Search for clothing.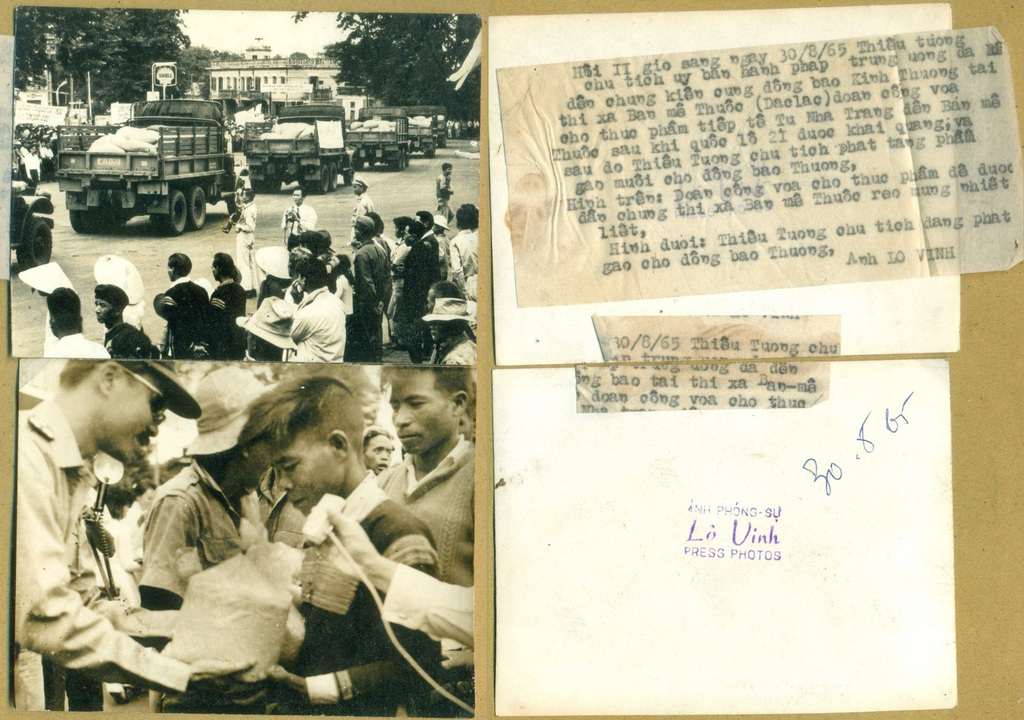
Found at 234, 202, 254, 281.
